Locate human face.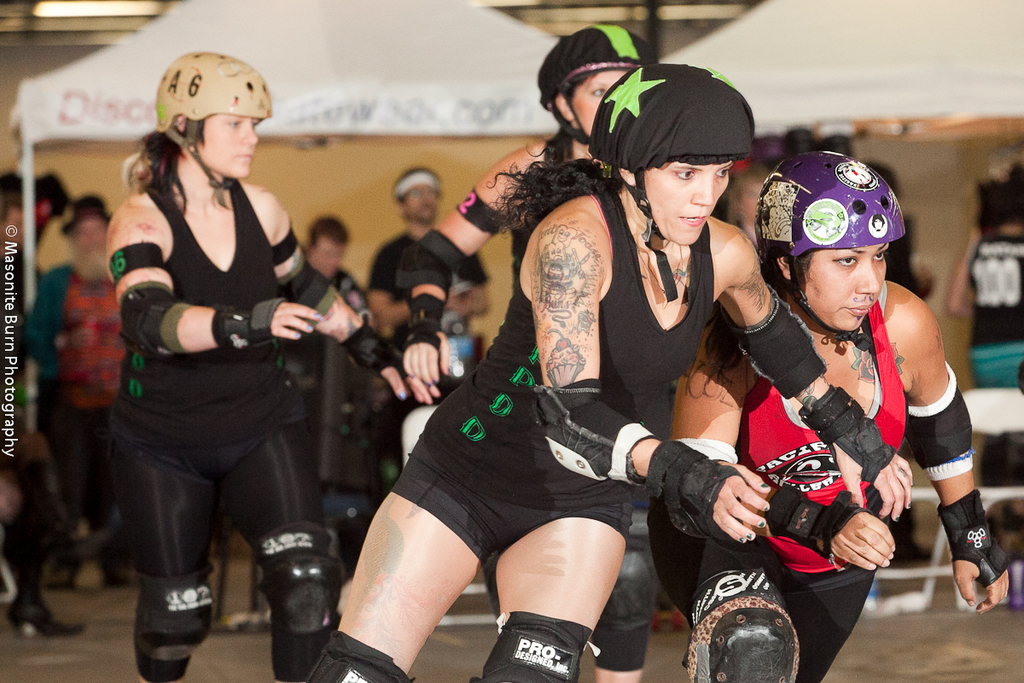
Bounding box: (x1=637, y1=156, x2=743, y2=260).
